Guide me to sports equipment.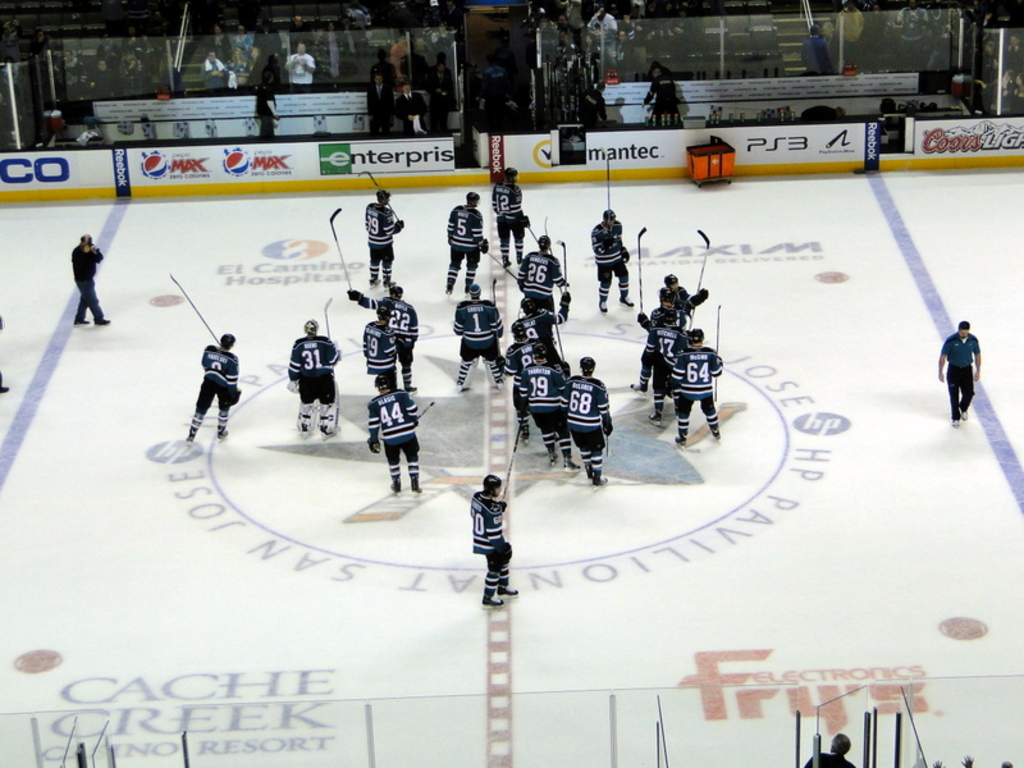
Guidance: <bbox>326, 300, 337, 389</bbox>.
